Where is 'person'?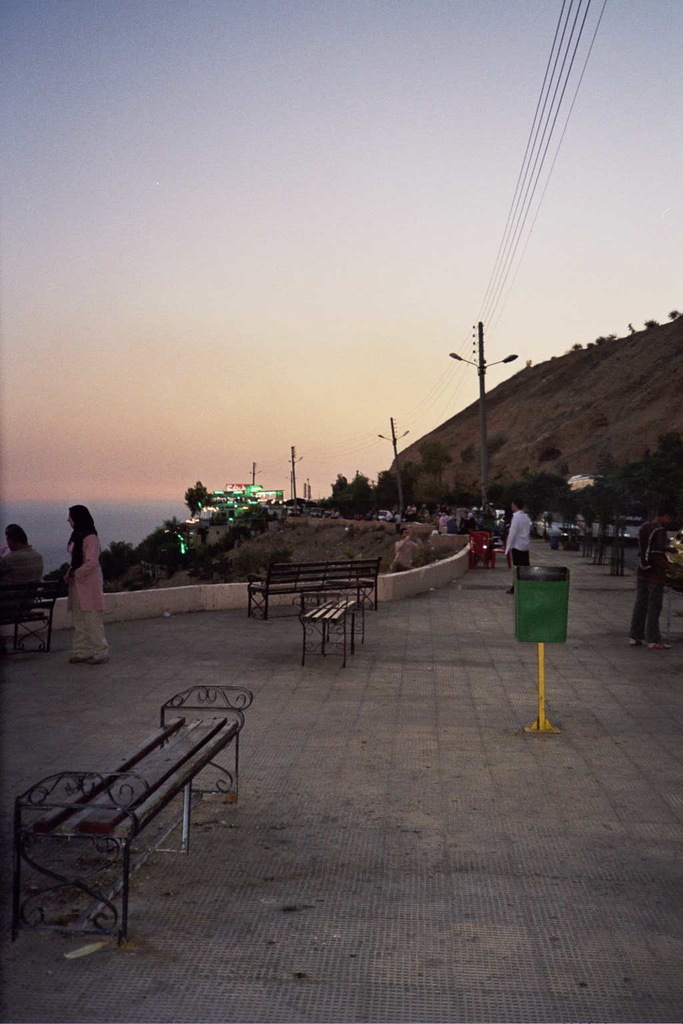
pyautogui.locateOnScreen(7, 515, 39, 557).
